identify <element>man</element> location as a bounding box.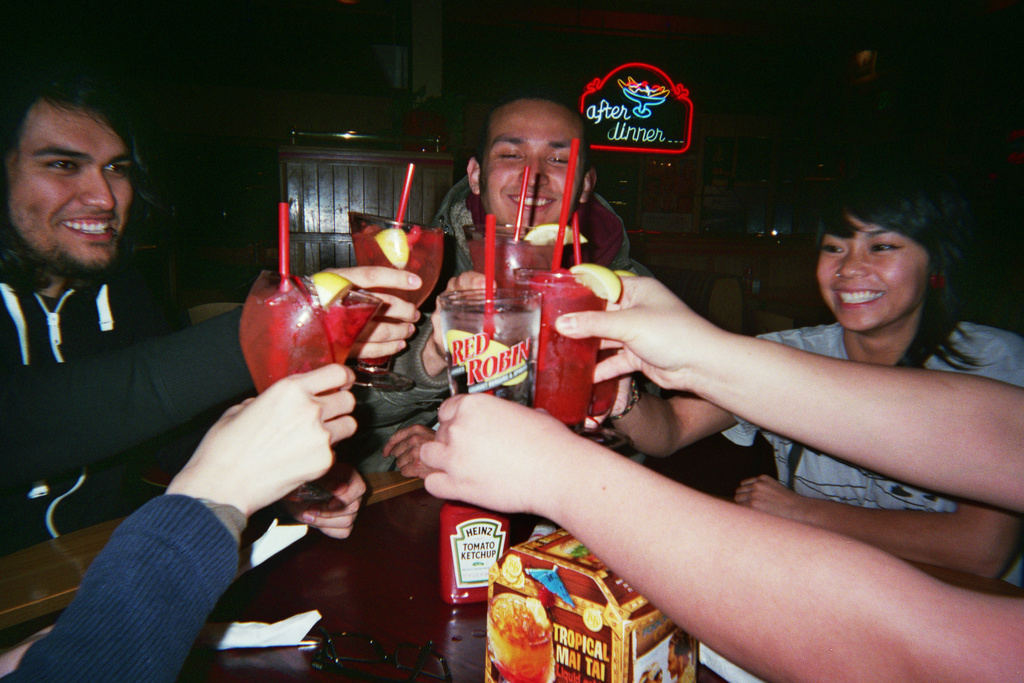
bbox=(0, 106, 255, 578).
